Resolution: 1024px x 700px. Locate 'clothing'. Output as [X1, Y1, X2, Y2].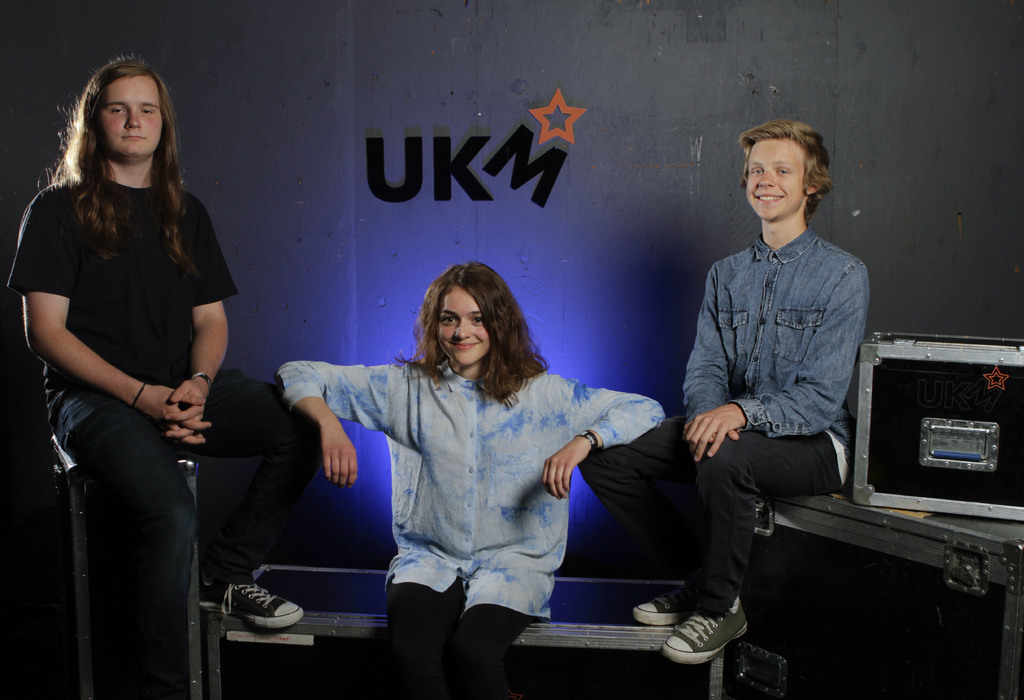
[581, 234, 870, 614].
